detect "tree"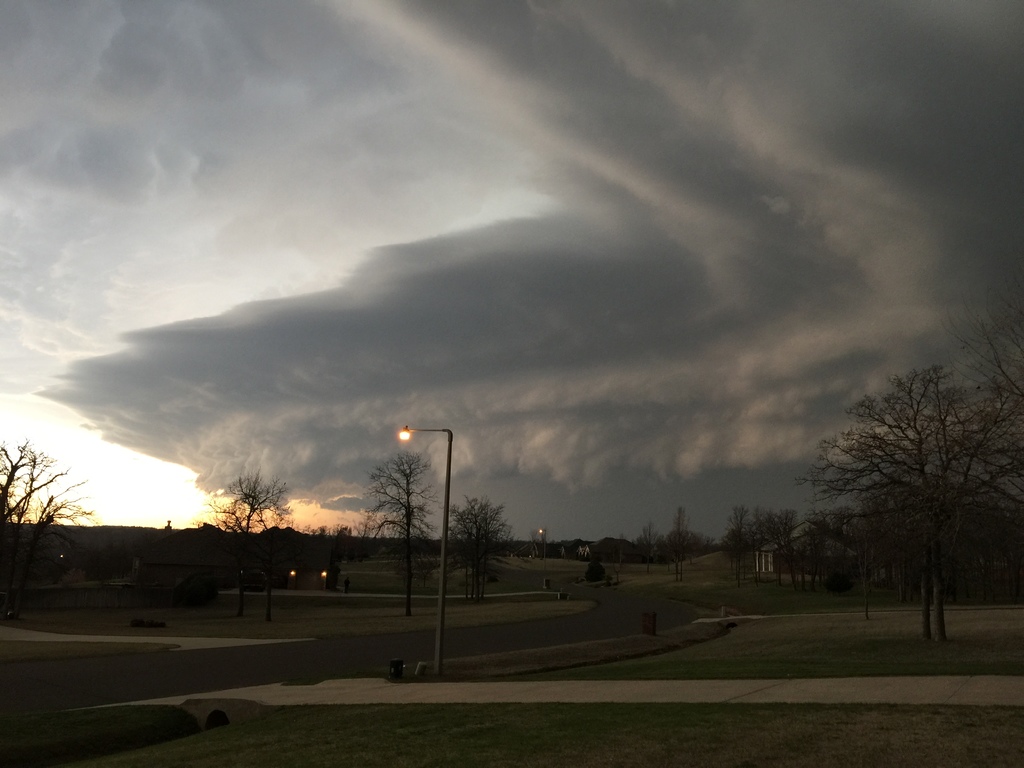
(634, 513, 666, 570)
